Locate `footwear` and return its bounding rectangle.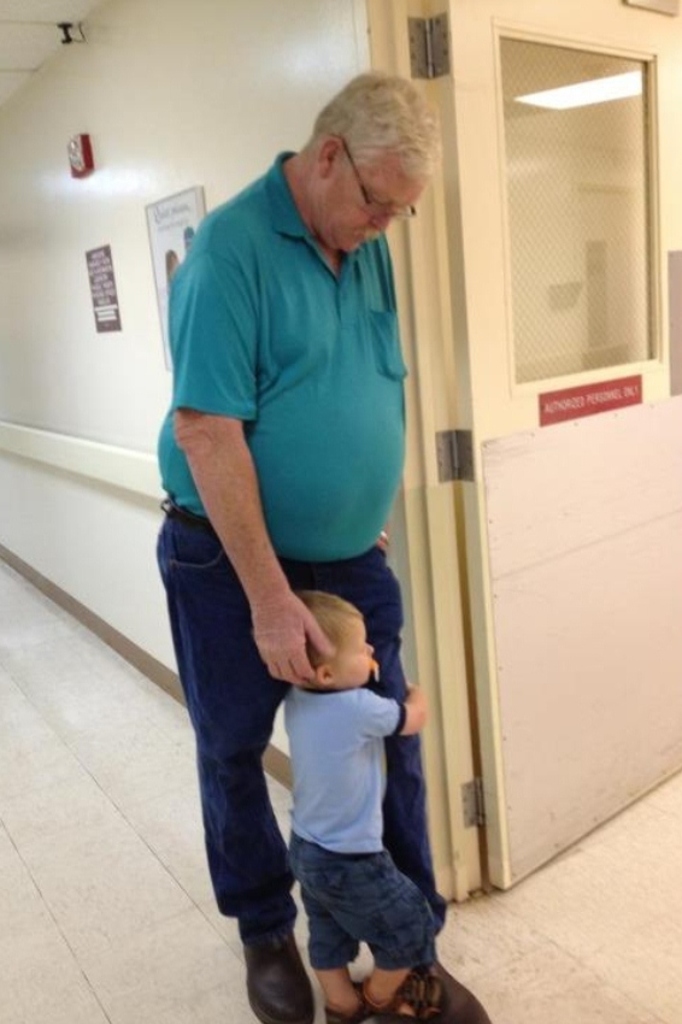
Rect(334, 993, 374, 1019).
